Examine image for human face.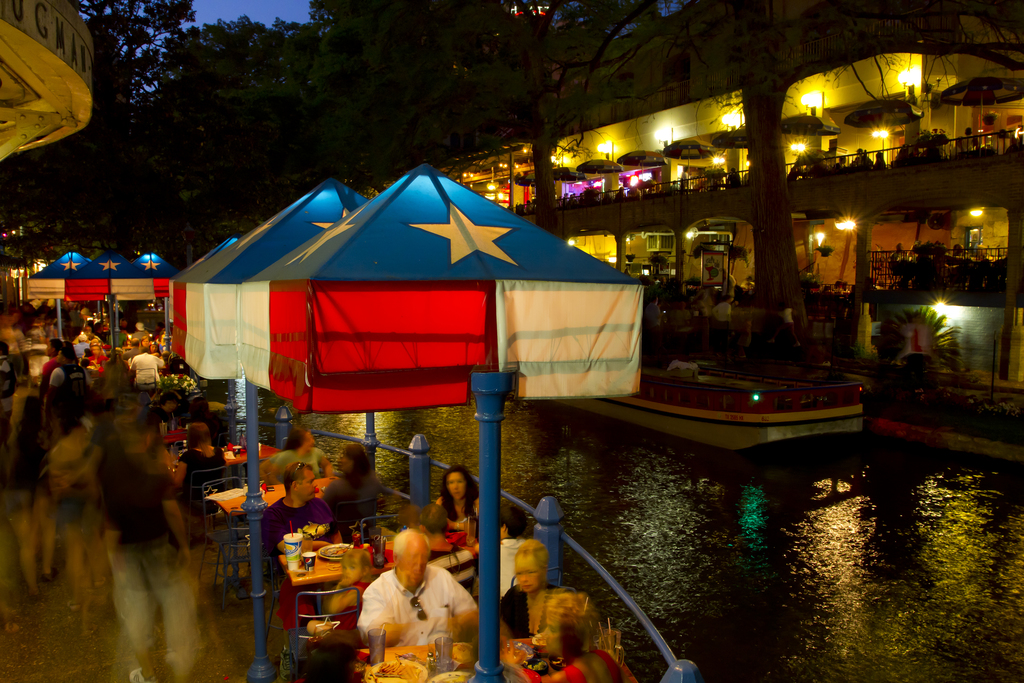
Examination result: l=396, t=529, r=426, b=588.
